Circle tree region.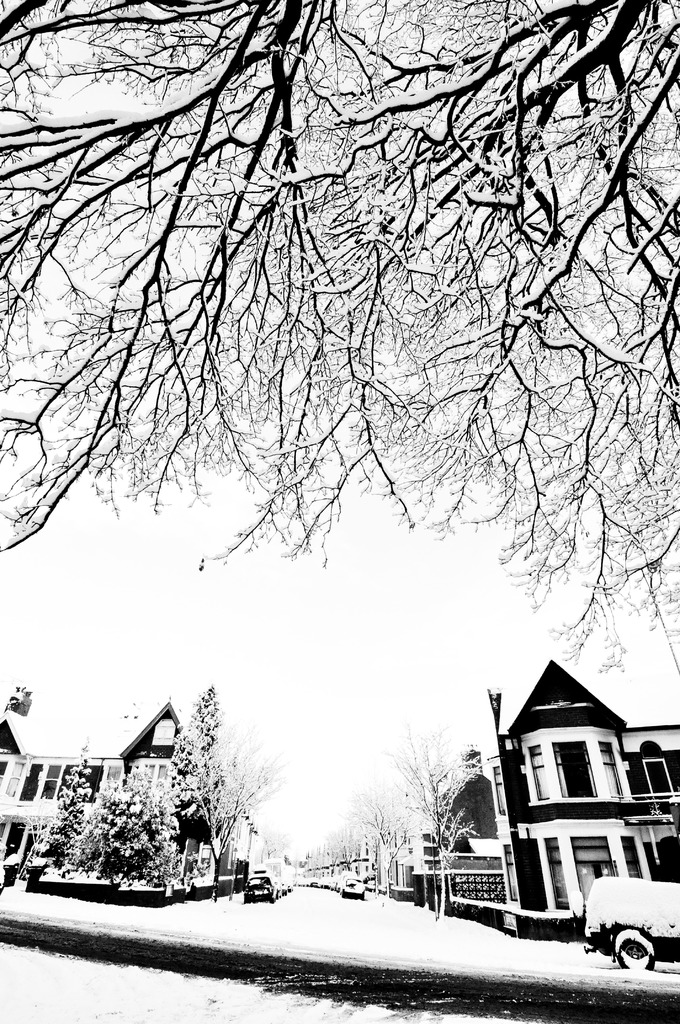
Region: locate(224, 749, 301, 836).
